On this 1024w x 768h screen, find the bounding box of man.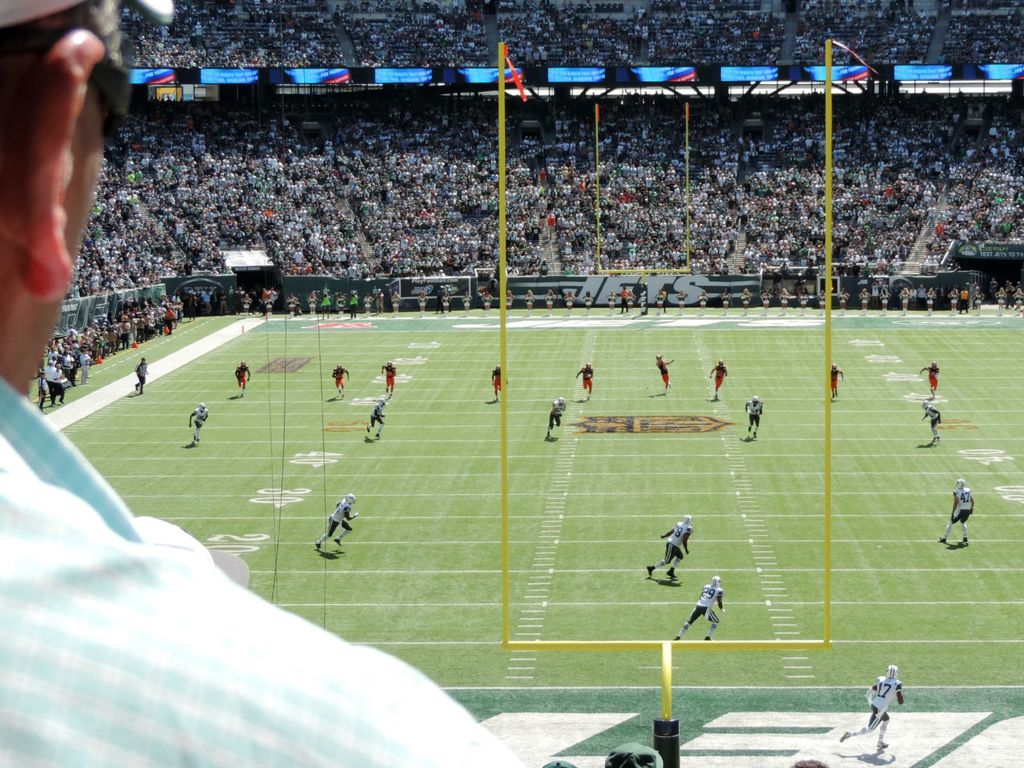
Bounding box: <region>349, 290, 358, 317</region>.
